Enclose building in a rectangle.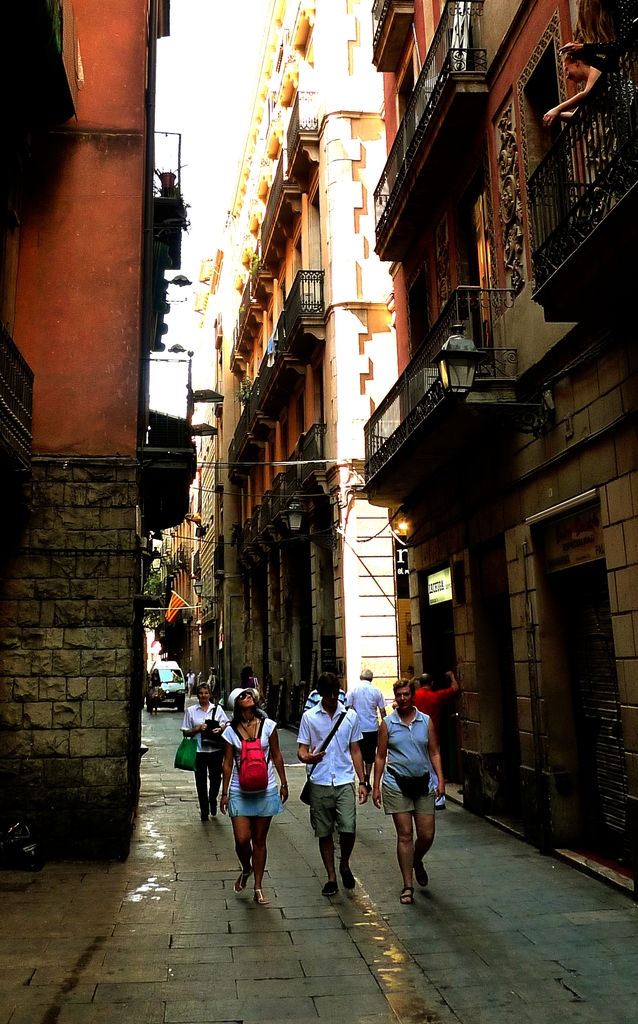
locate(0, 0, 199, 872).
